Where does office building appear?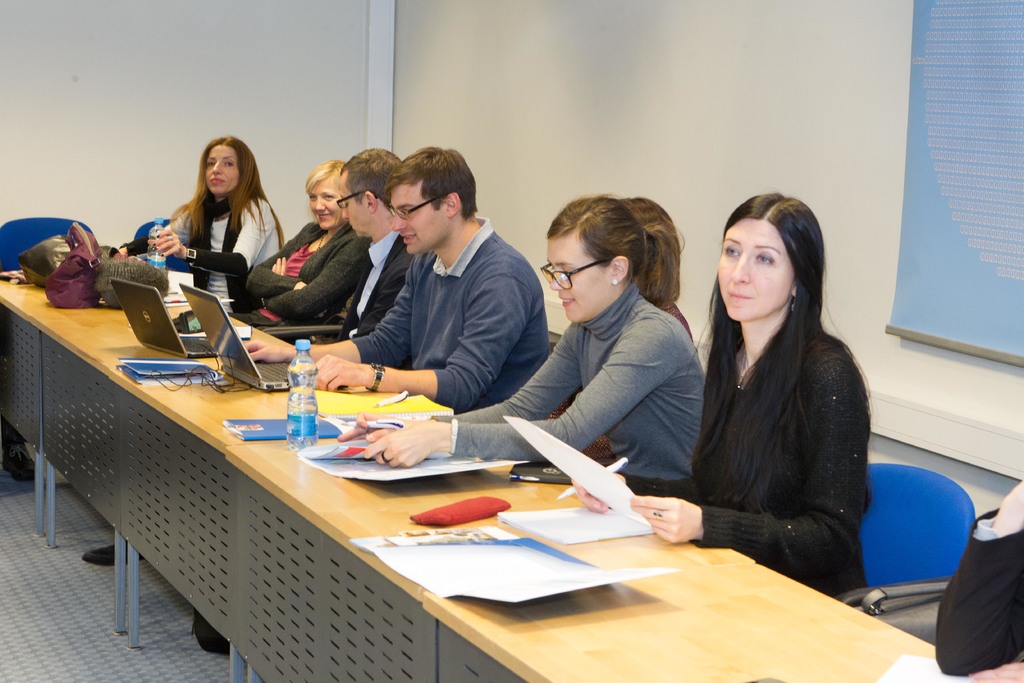
Appears at (0, 0, 1023, 682).
